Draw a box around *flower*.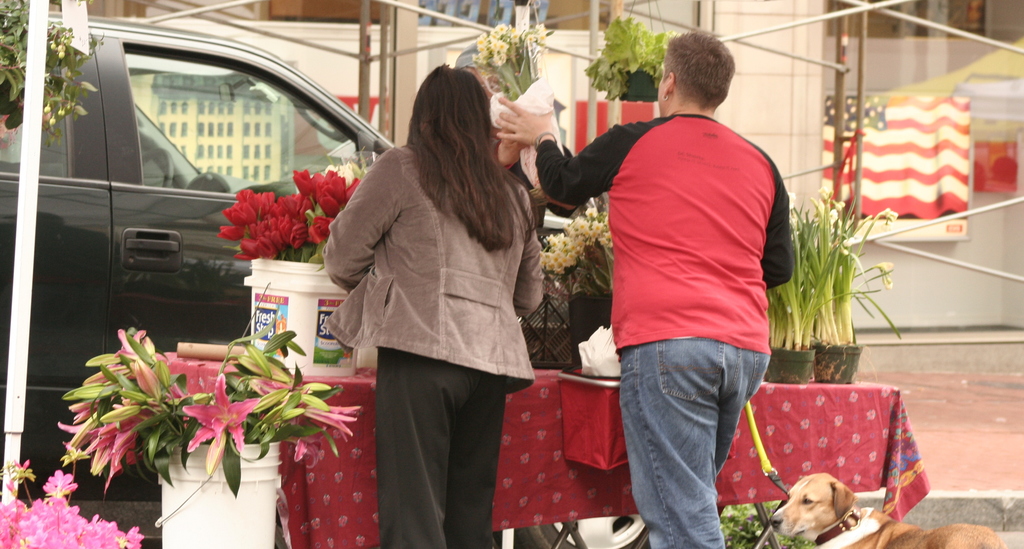
locate(294, 404, 357, 445).
